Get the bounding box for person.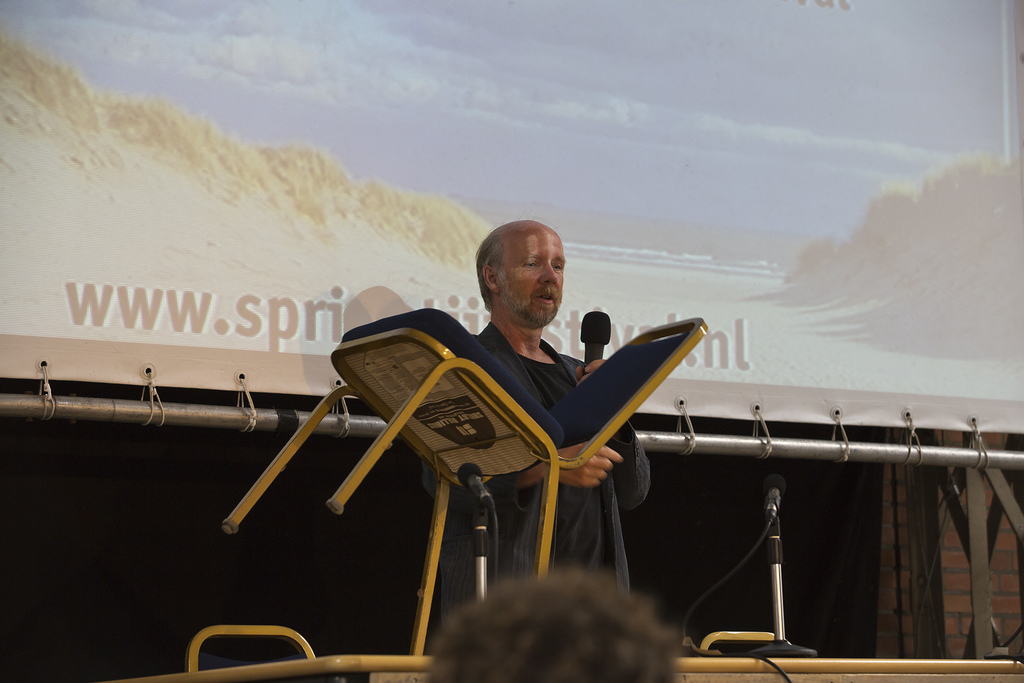
[412,215,653,638].
